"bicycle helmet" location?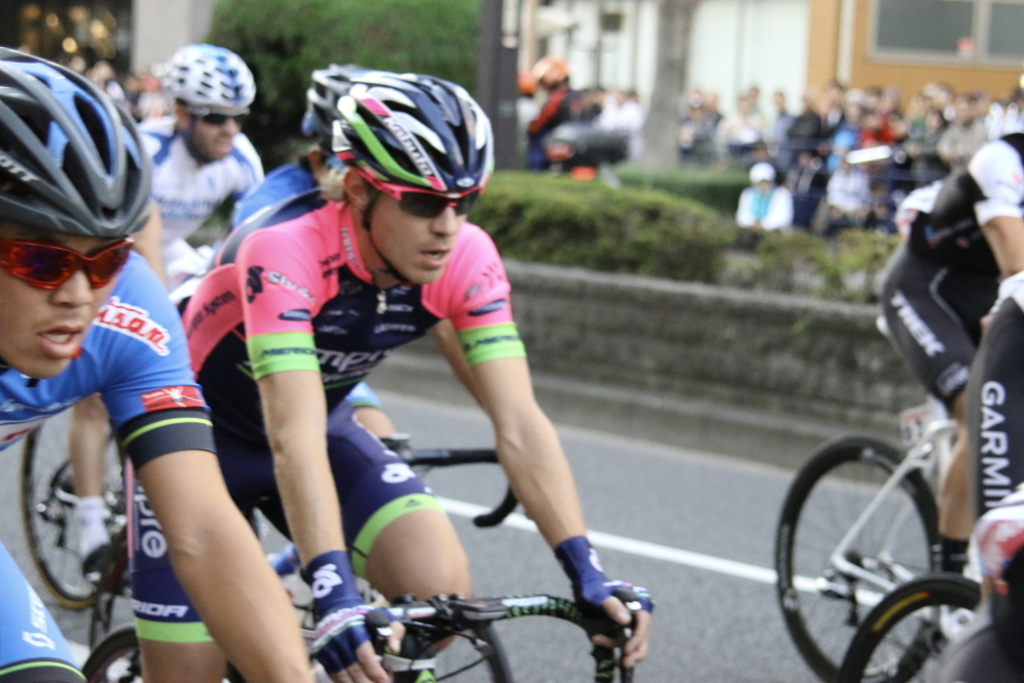
x1=296 y1=68 x2=373 y2=165
